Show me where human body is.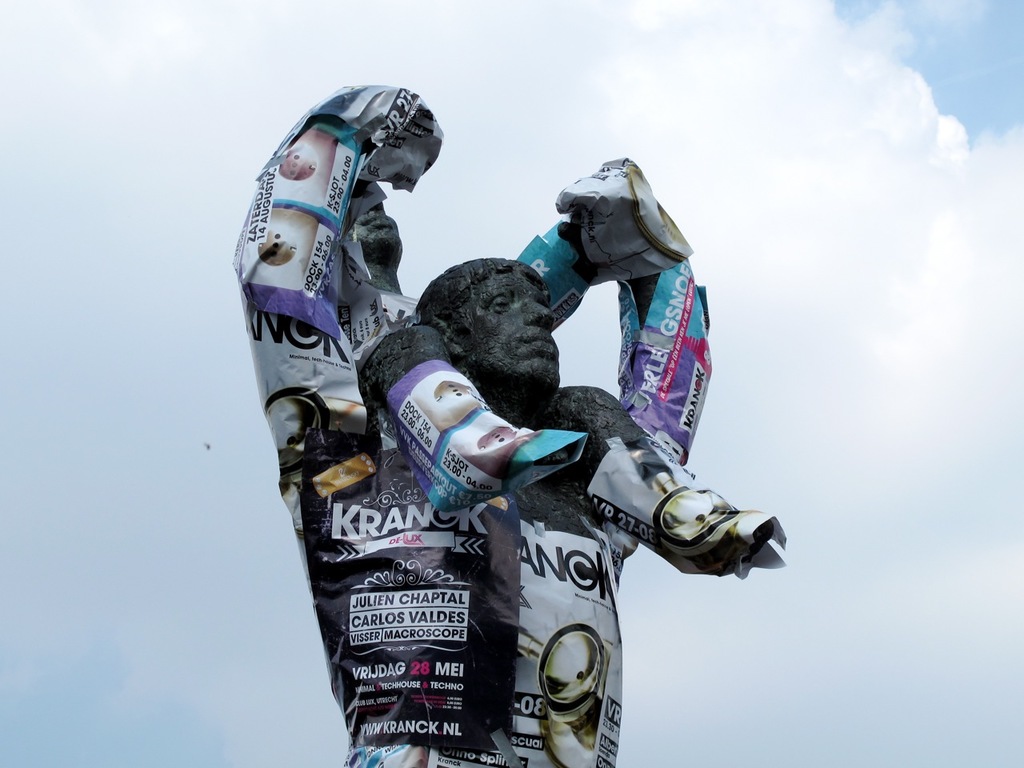
human body is at [182,101,747,767].
